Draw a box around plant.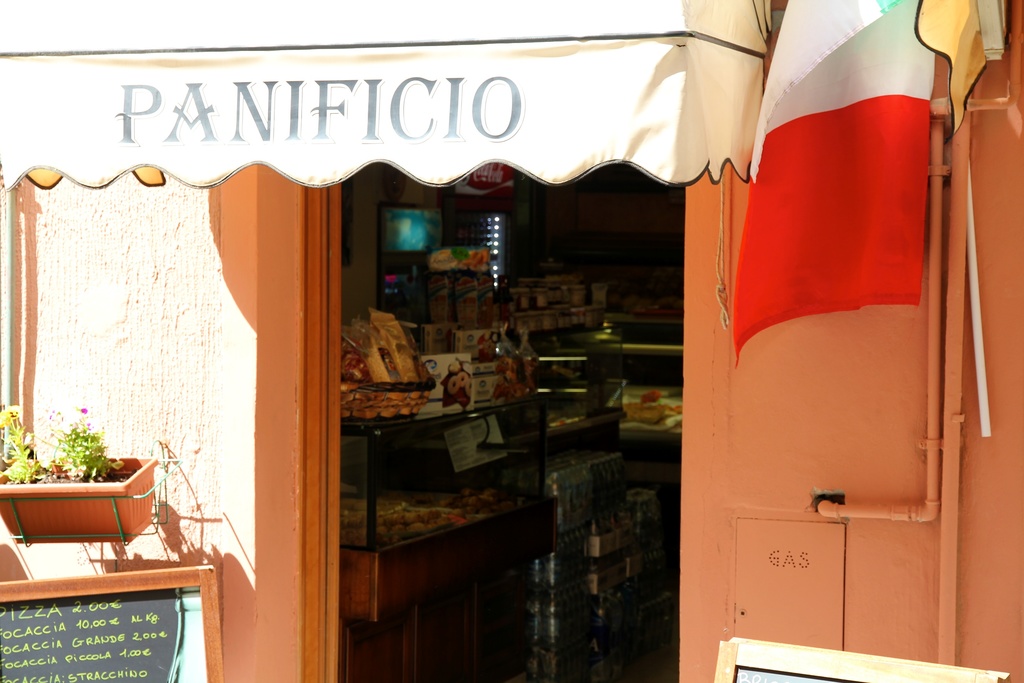
[left=0, top=412, right=38, bottom=487].
